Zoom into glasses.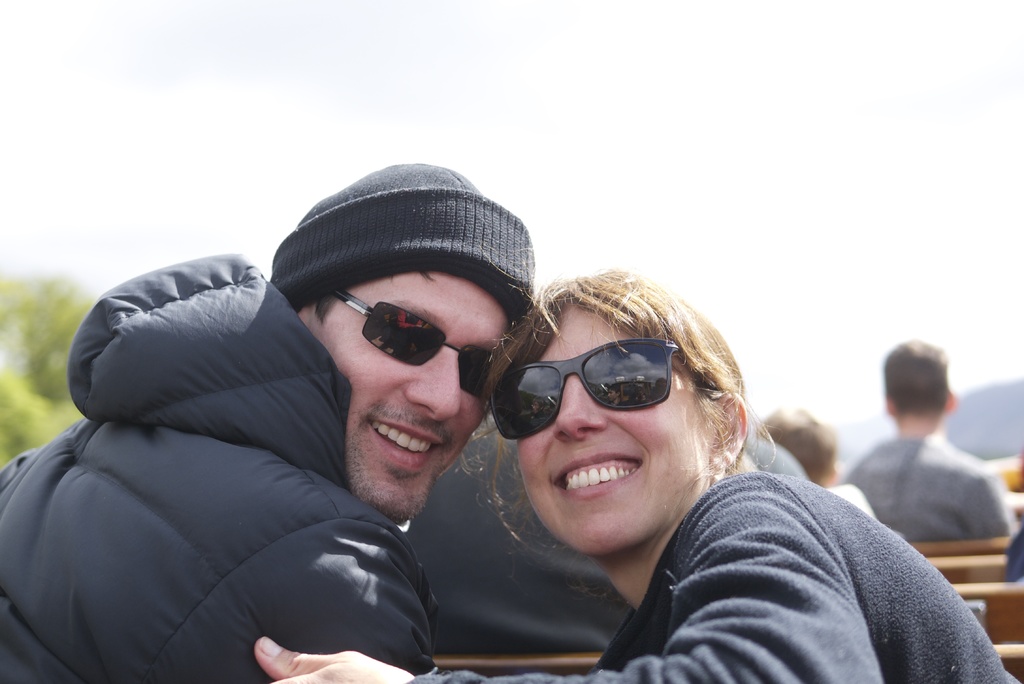
Zoom target: 330, 284, 509, 398.
